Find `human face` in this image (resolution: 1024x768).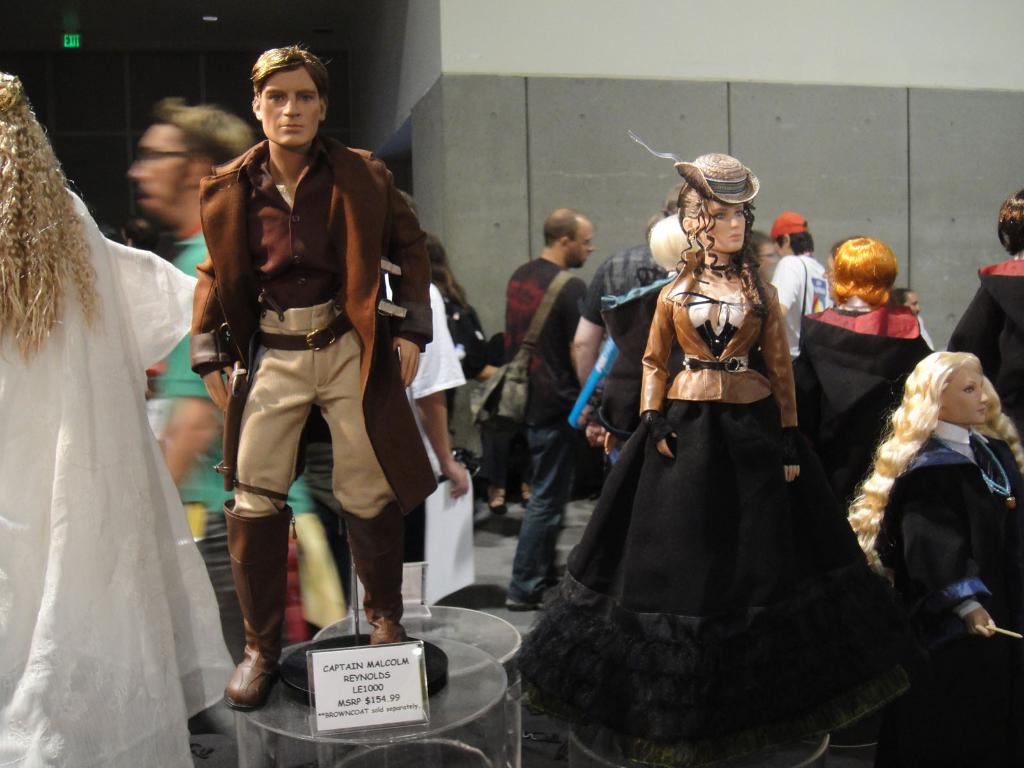
Rect(905, 296, 920, 316).
